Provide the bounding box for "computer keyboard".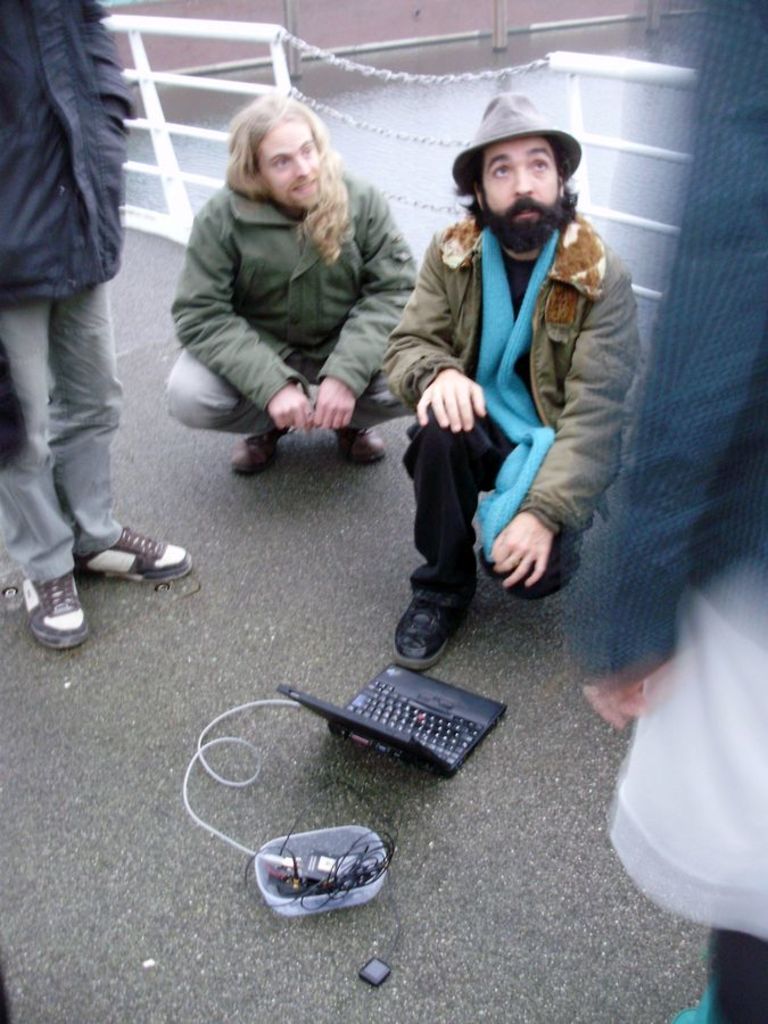
[left=348, top=676, right=484, bottom=765].
